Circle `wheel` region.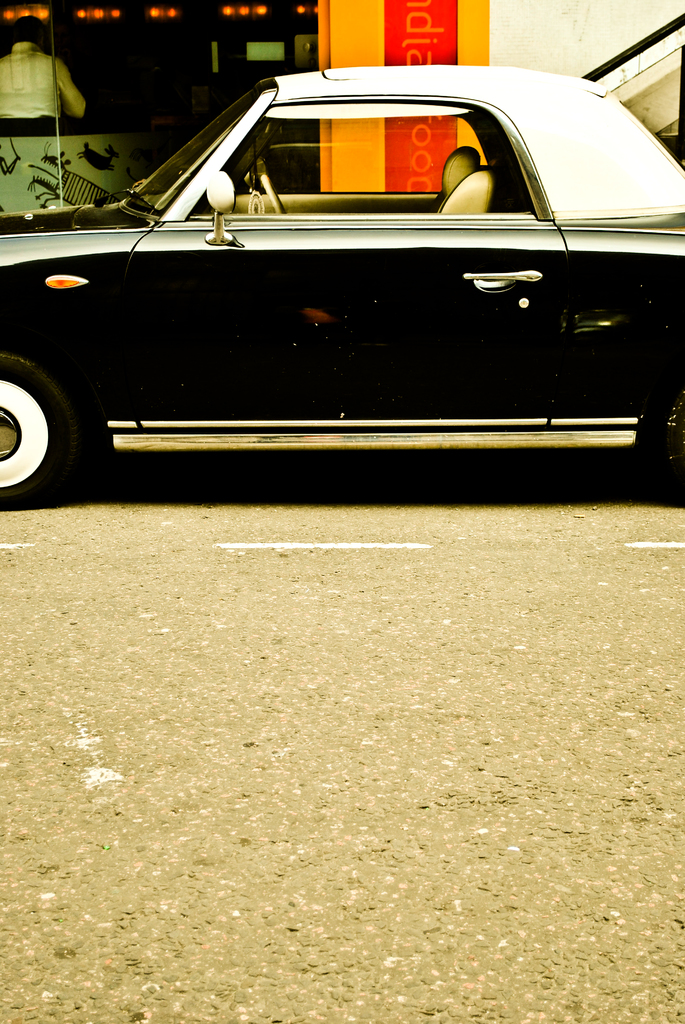
Region: 0:340:105:489.
